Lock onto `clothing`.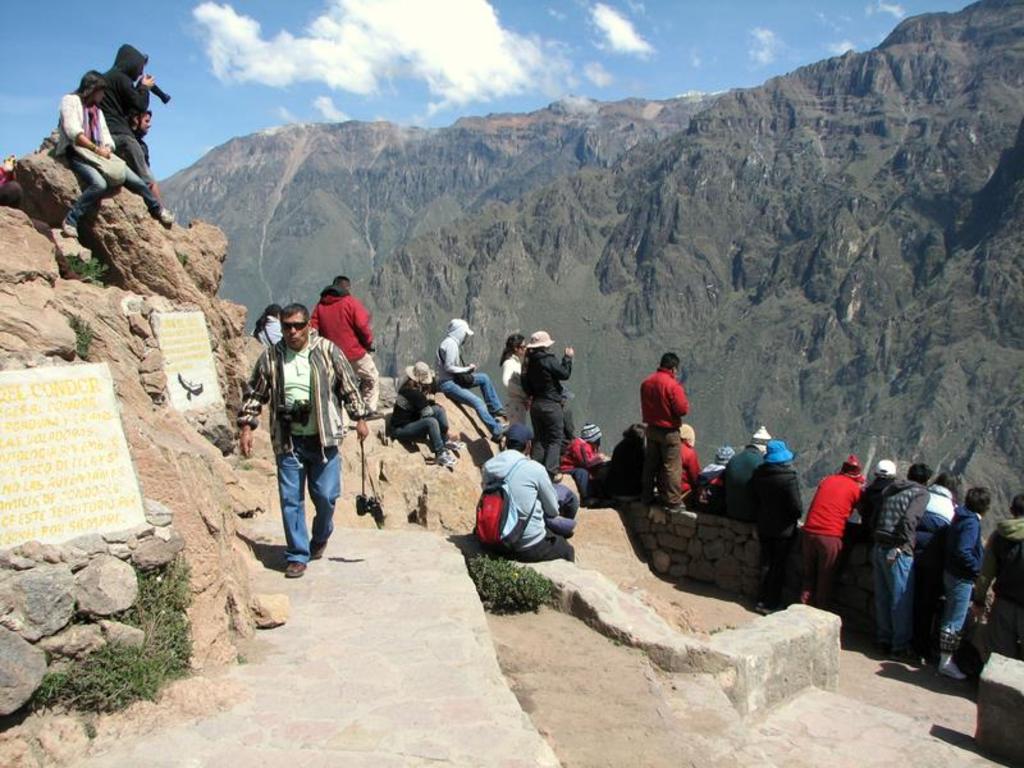
Locked: [637, 355, 709, 489].
